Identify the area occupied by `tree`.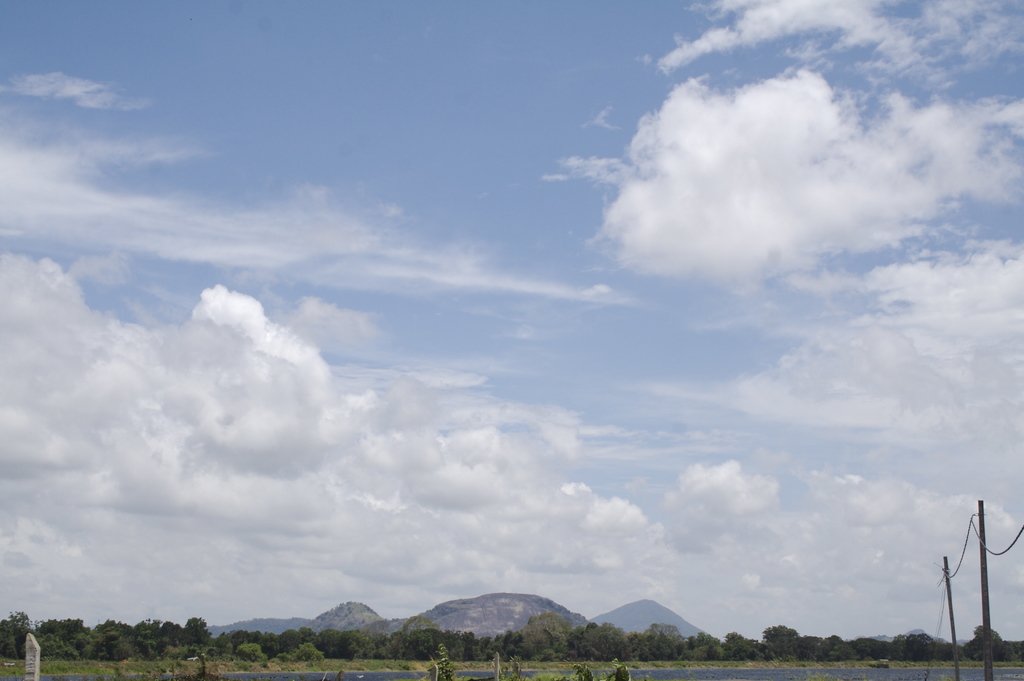
Area: select_region(156, 621, 182, 642).
